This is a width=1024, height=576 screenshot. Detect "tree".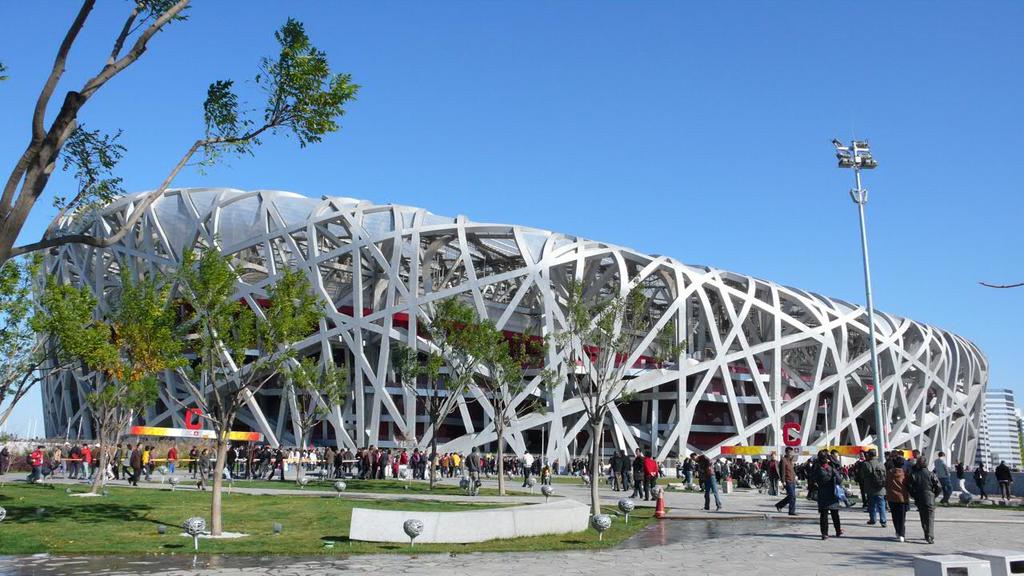
detection(288, 353, 354, 493).
